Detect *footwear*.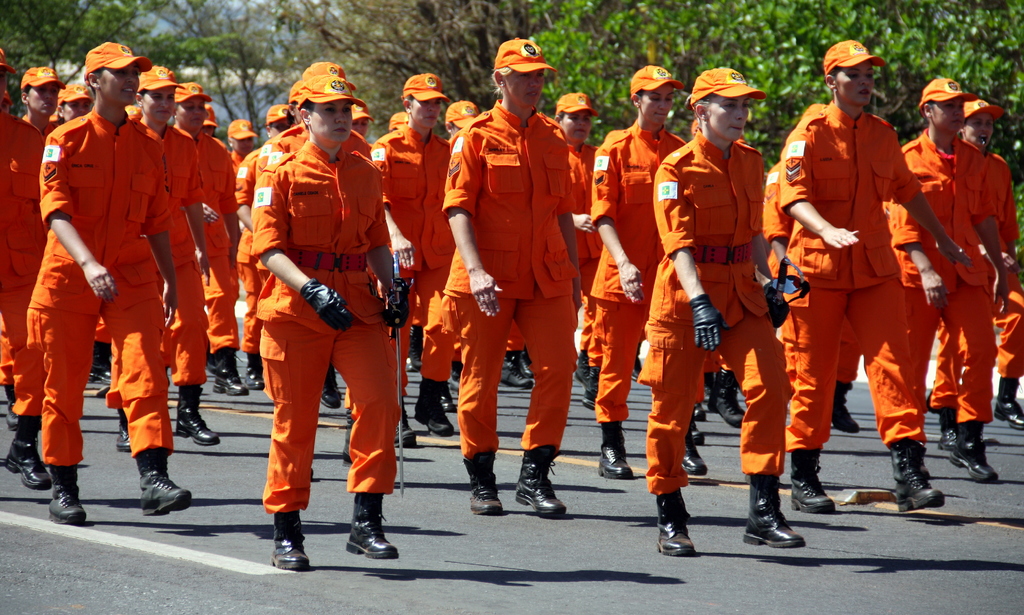
Detected at 511,440,564,529.
